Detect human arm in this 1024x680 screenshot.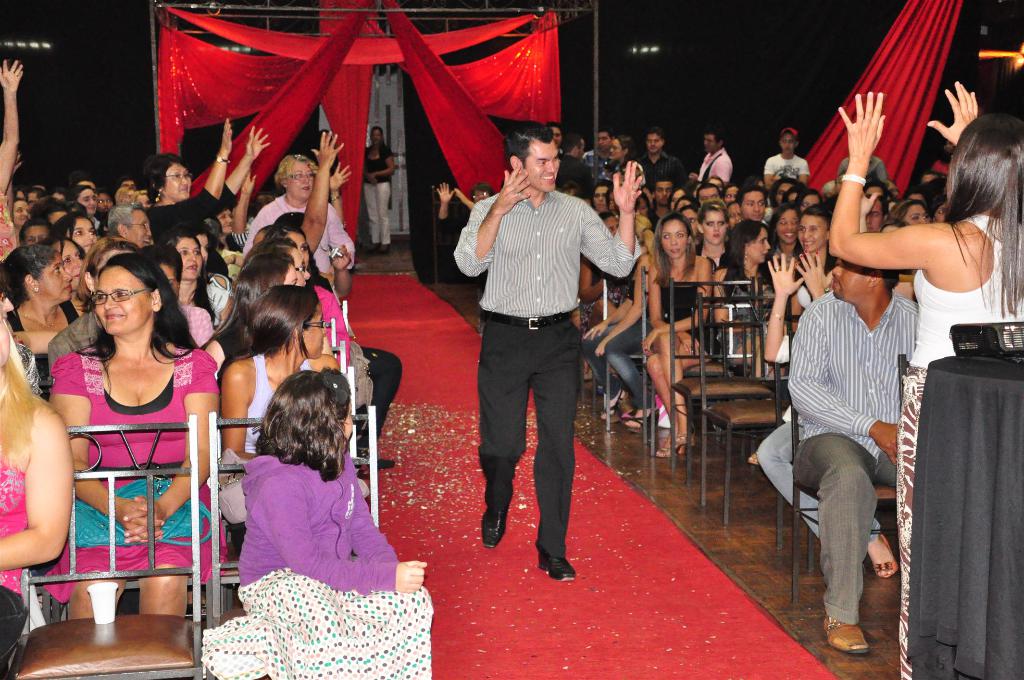
Detection: 799:161:810:186.
